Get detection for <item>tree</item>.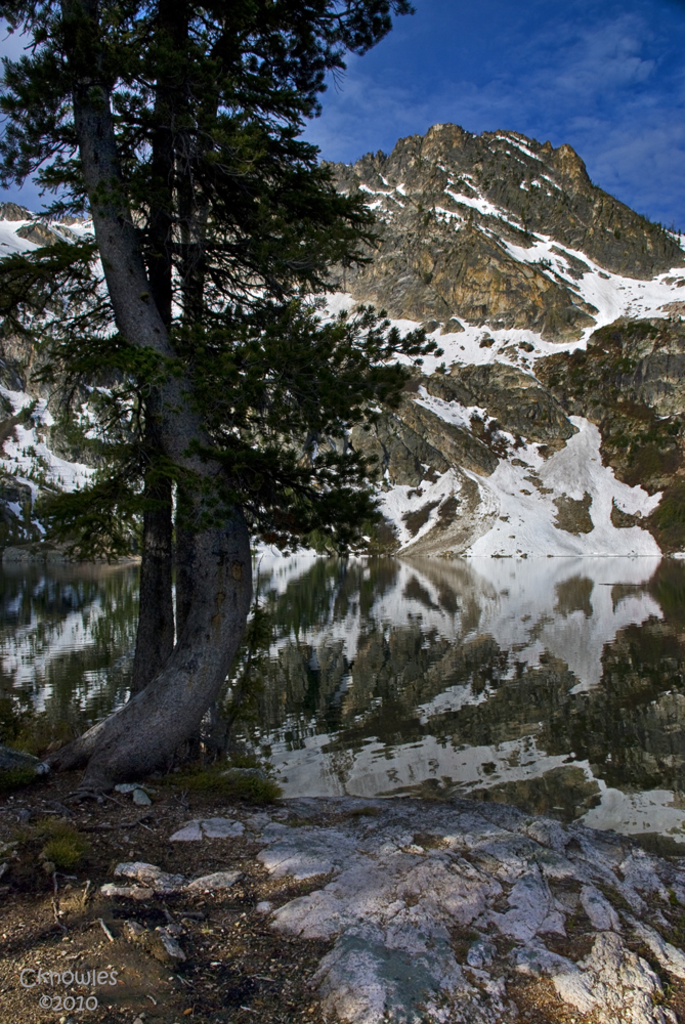
Detection: locate(0, 0, 444, 810).
